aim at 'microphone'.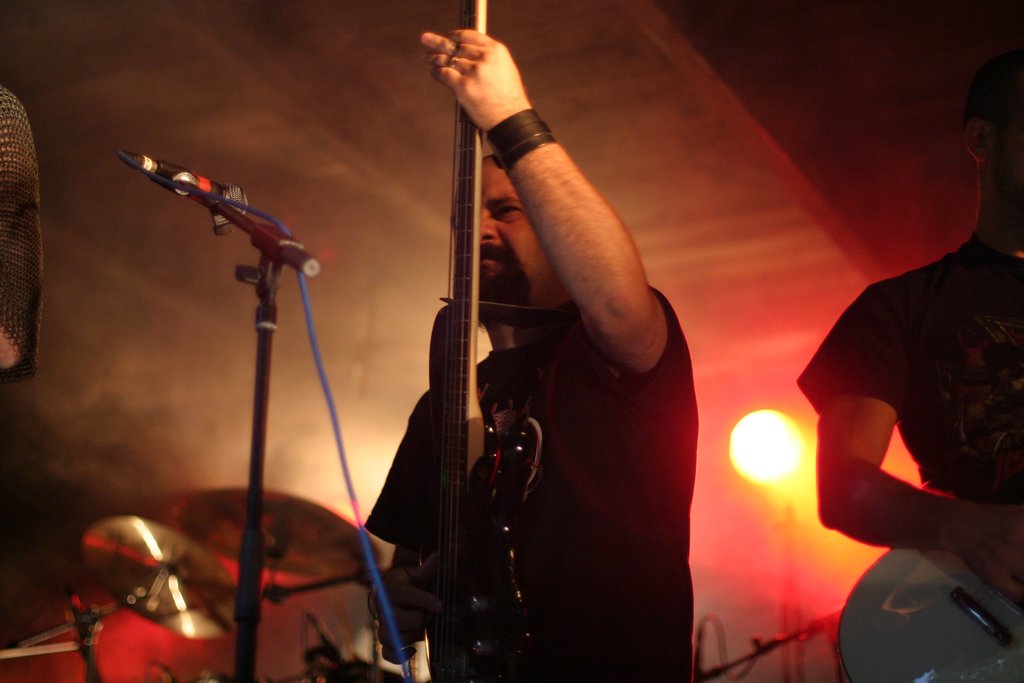
Aimed at (left=107, top=147, right=256, bottom=229).
